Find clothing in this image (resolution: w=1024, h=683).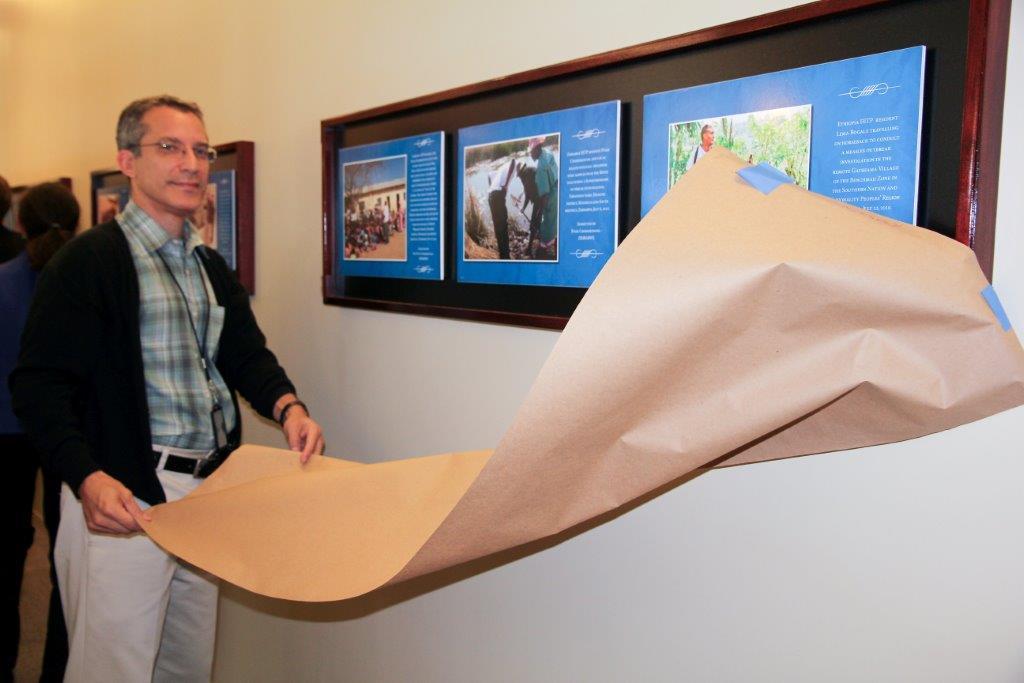
x1=529 y1=146 x2=555 y2=240.
